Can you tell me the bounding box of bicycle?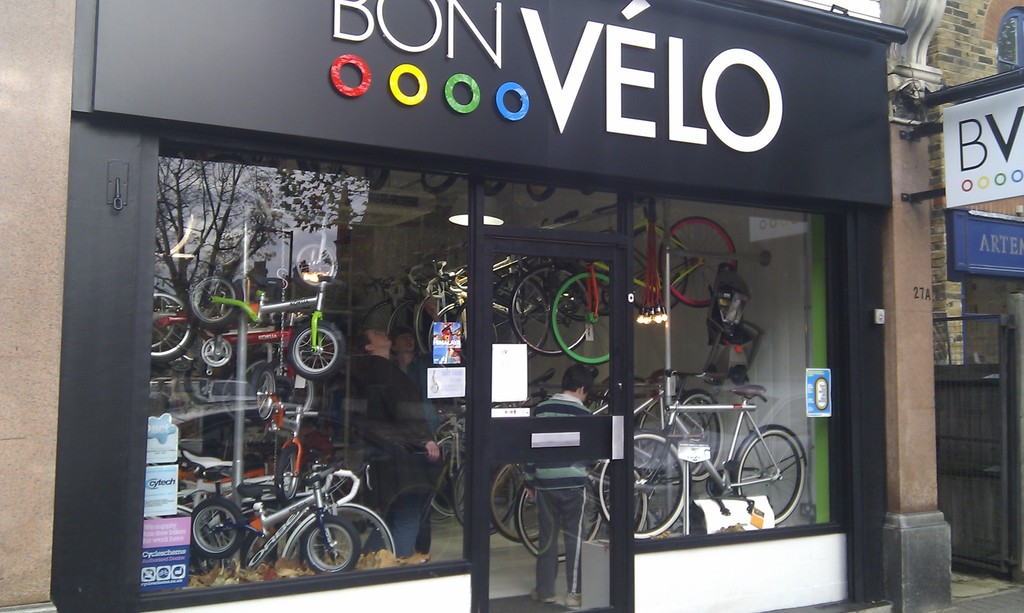
(left=549, top=204, right=742, bottom=374).
